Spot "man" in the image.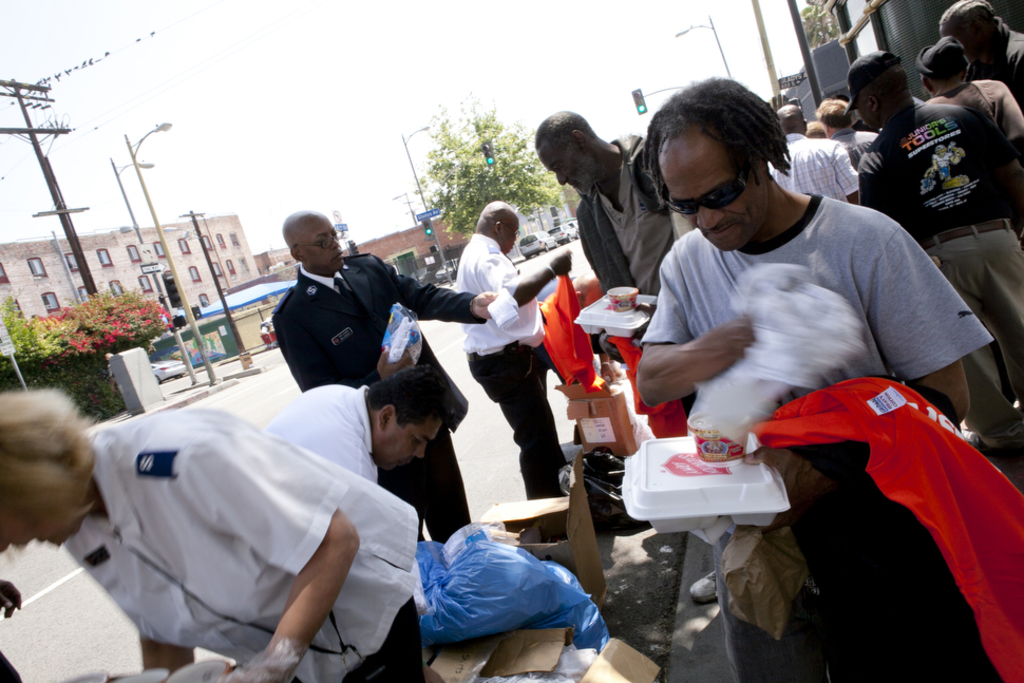
"man" found at [left=269, top=210, right=501, bottom=547].
